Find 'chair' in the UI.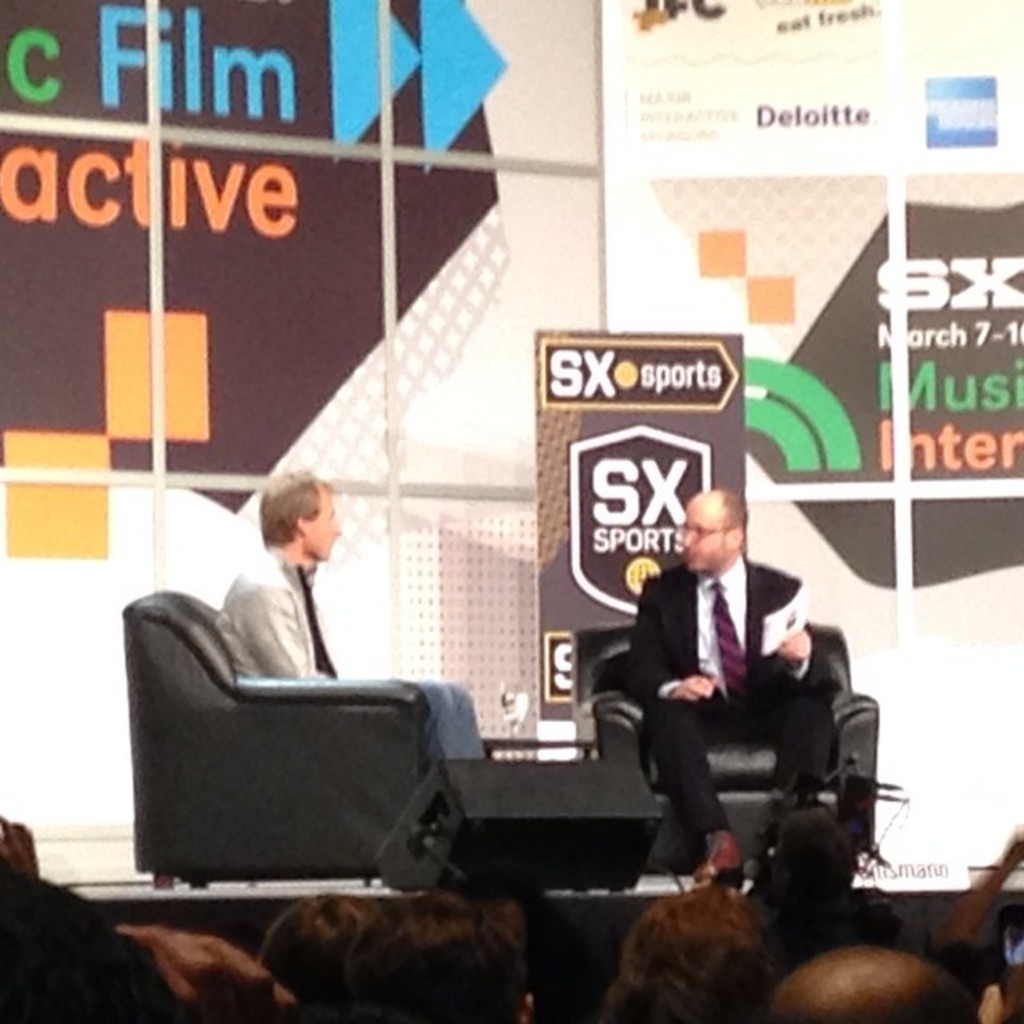
UI element at {"left": 123, "top": 581, "right": 494, "bottom": 896}.
